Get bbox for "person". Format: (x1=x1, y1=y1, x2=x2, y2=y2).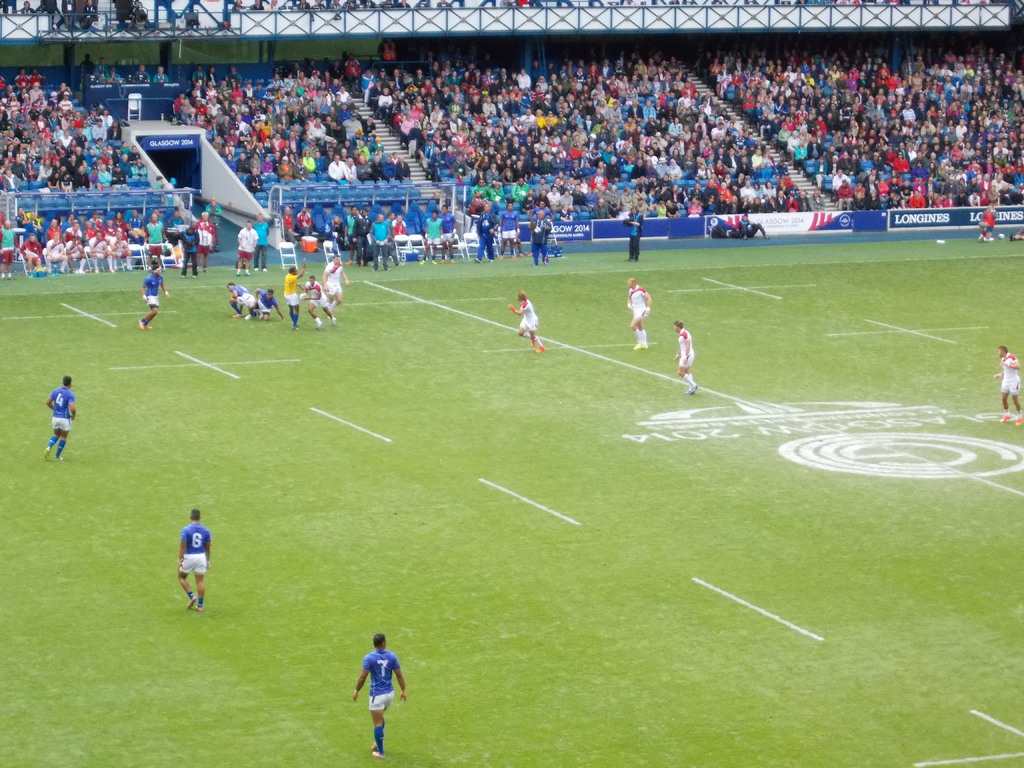
(x1=0, y1=216, x2=19, y2=284).
